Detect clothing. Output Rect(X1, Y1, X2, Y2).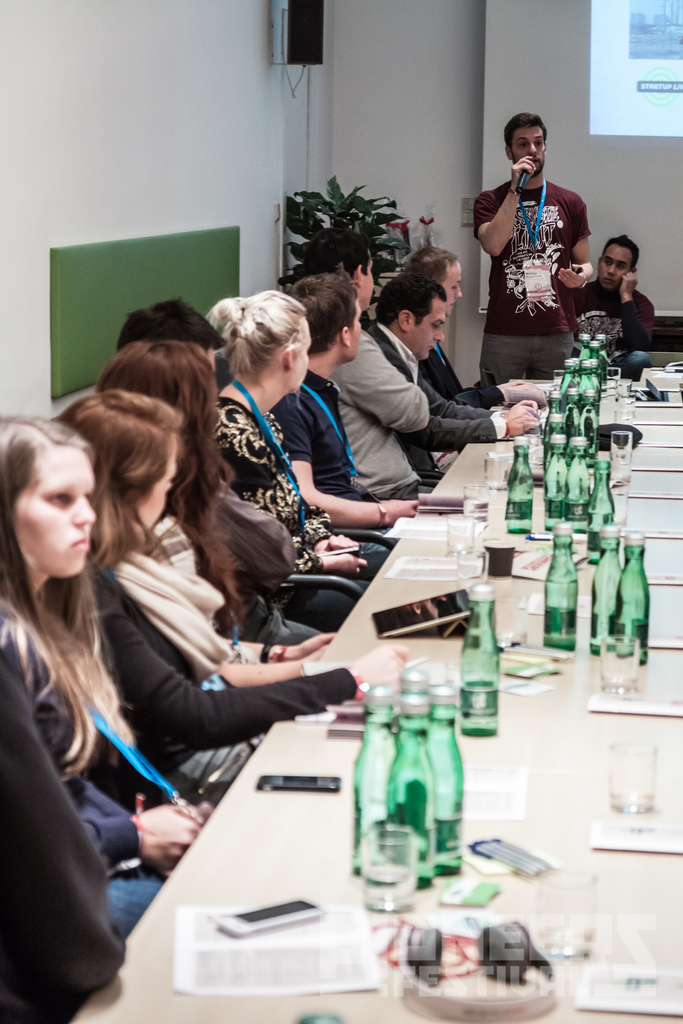
Rect(573, 281, 659, 346).
